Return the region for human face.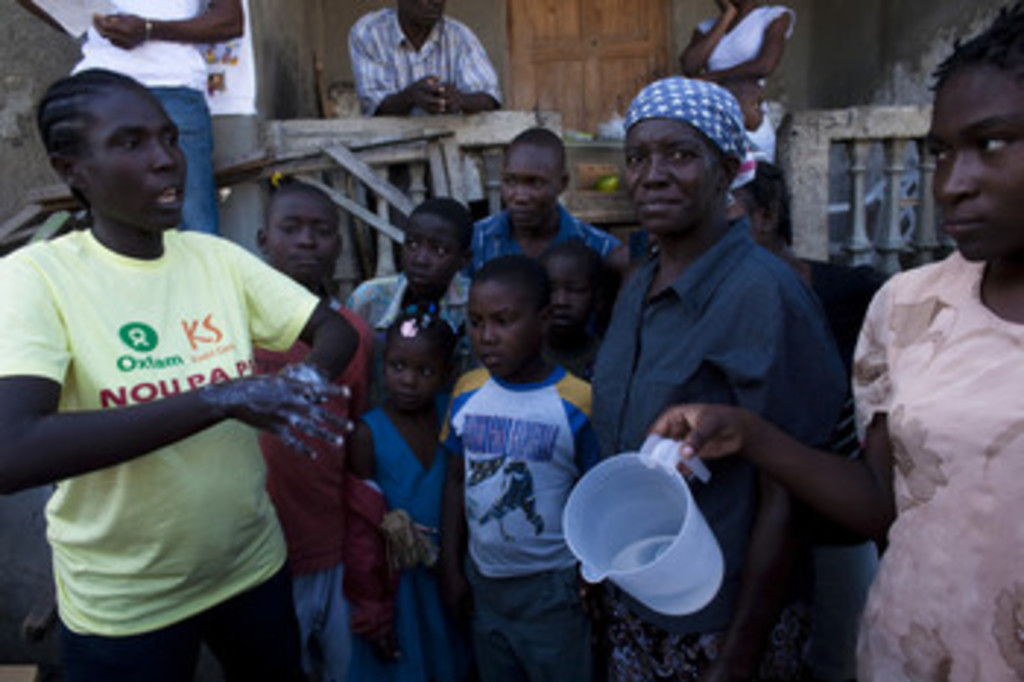
left=547, top=255, right=600, bottom=337.
